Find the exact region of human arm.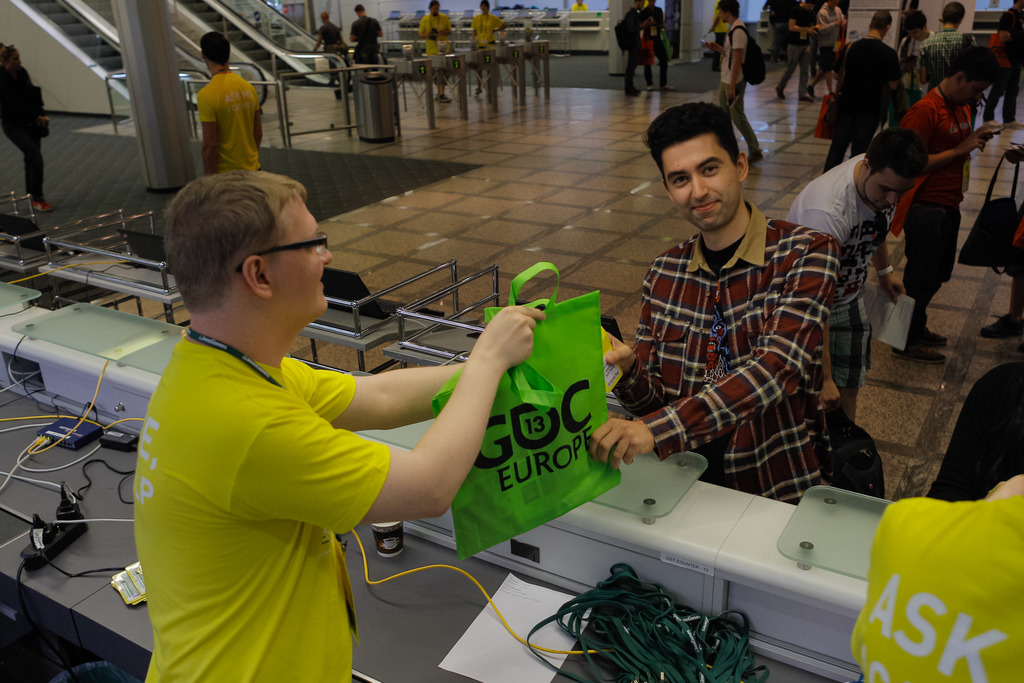
Exact region: 858/210/913/309.
